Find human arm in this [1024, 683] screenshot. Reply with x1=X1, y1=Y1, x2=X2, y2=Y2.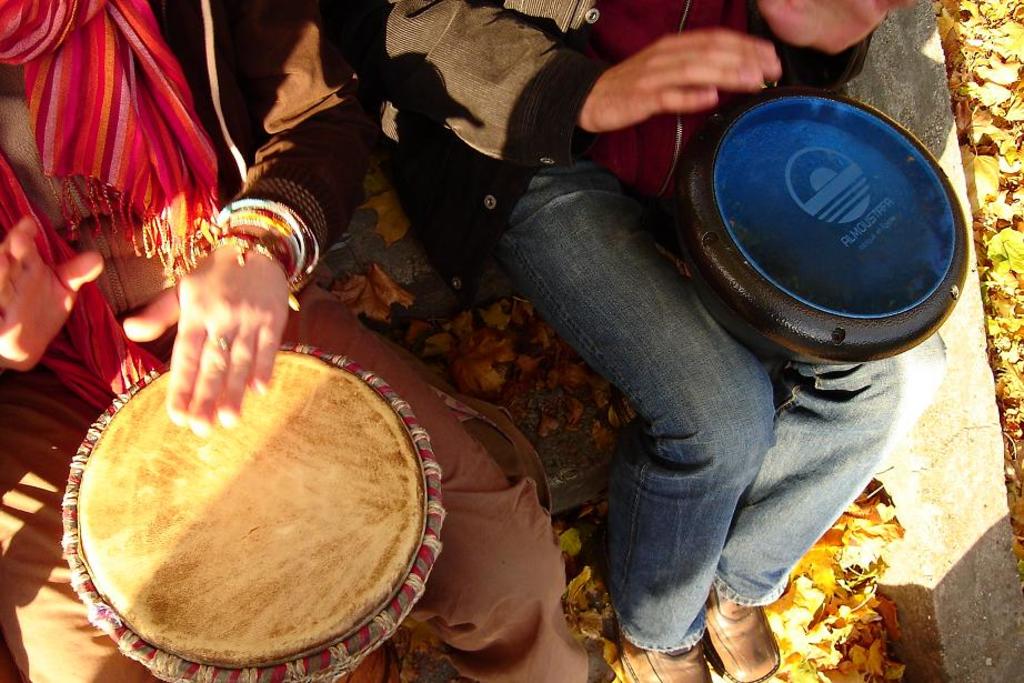
x1=349, y1=0, x2=792, y2=142.
